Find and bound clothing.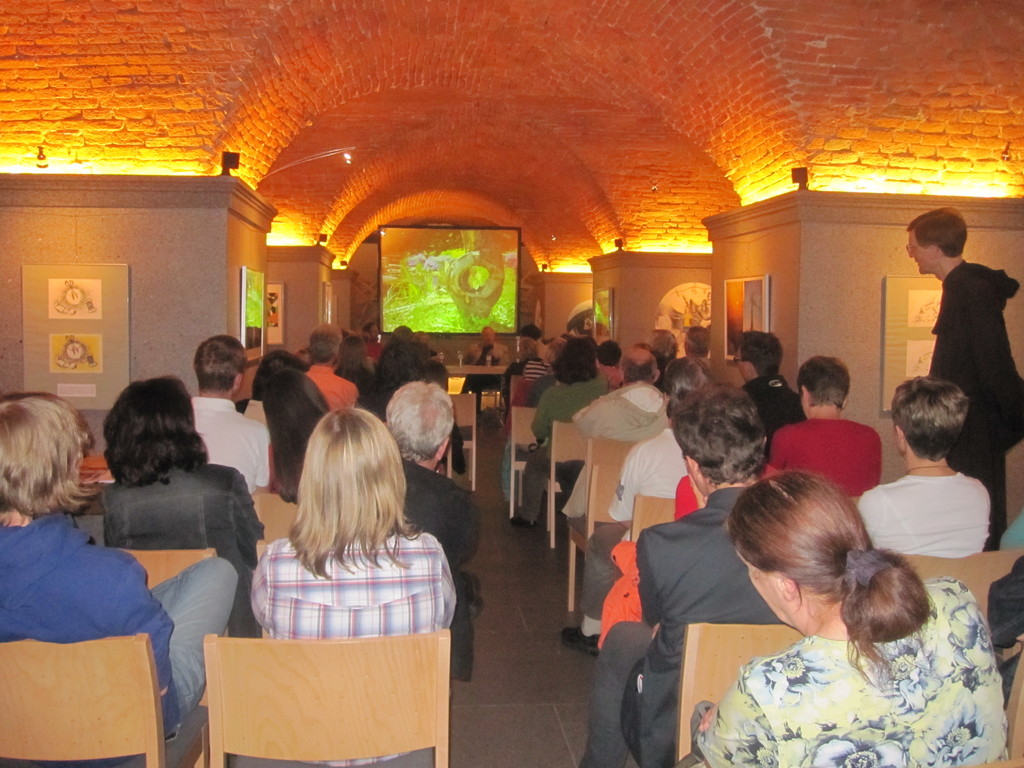
Bound: 856, 479, 993, 557.
